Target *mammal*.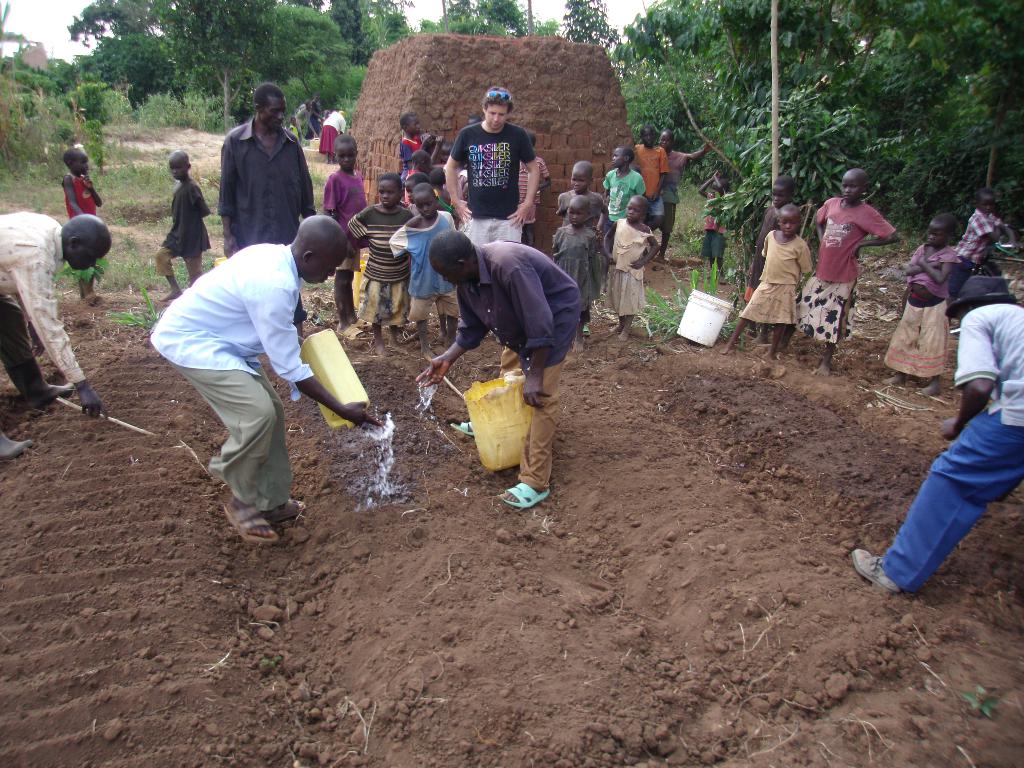
Target region: crop(413, 227, 579, 511).
